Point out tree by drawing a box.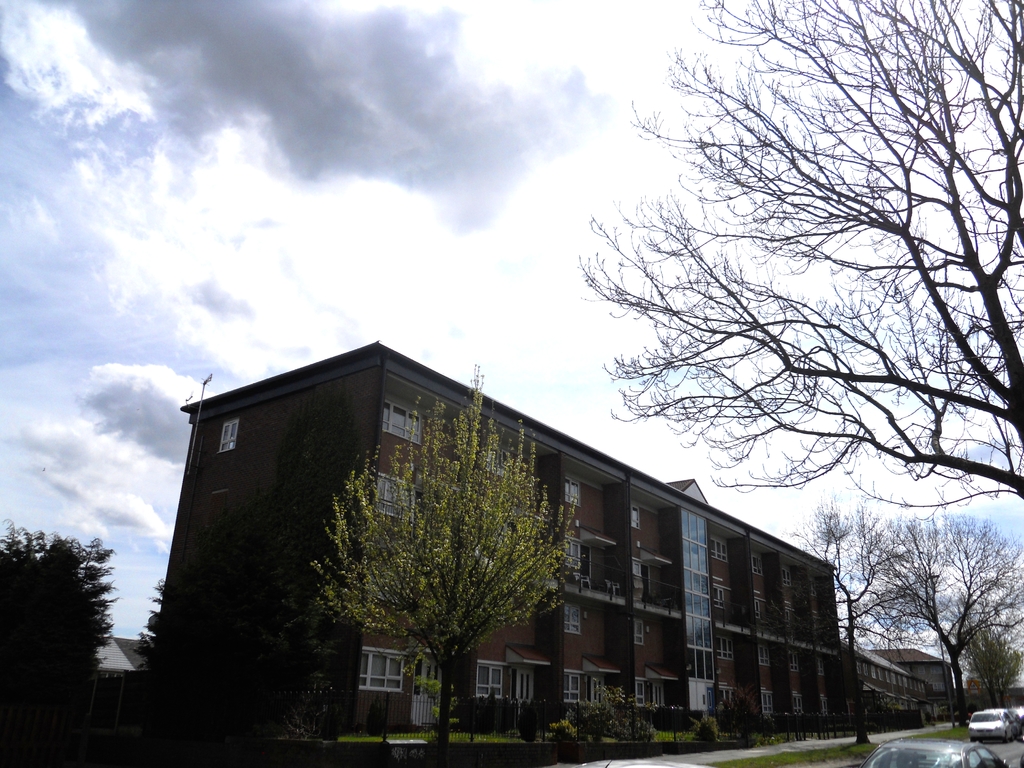
<box>779,487,881,749</box>.
